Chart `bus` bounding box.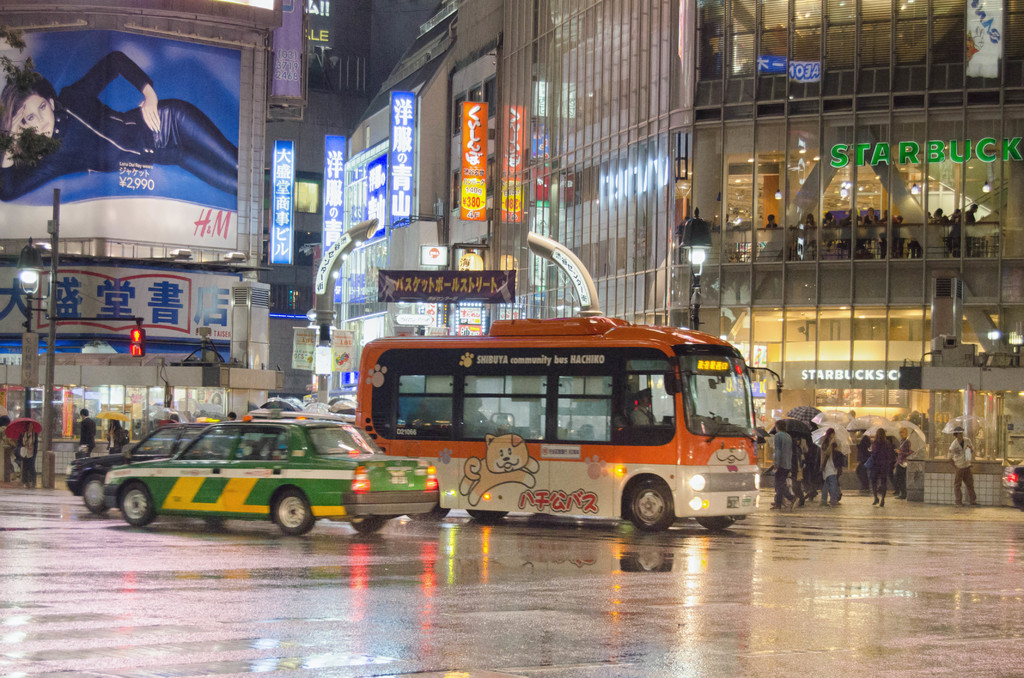
Charted: (x1=346, y1=310, x2=792, y2=536).
